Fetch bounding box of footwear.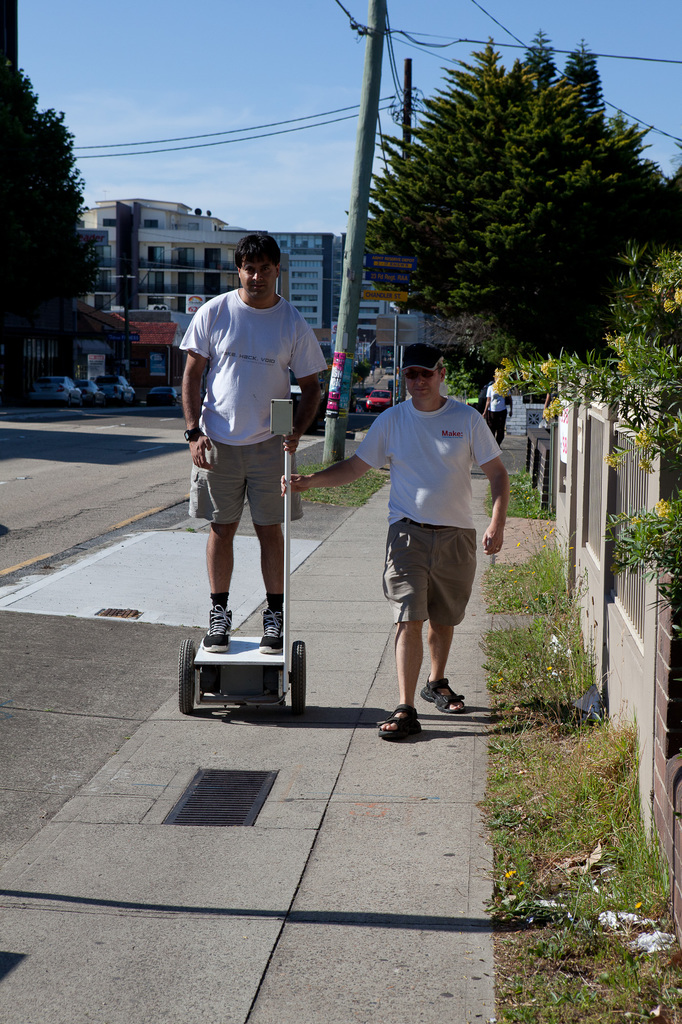
Bbox: detection(257, 608, 283, 653).
